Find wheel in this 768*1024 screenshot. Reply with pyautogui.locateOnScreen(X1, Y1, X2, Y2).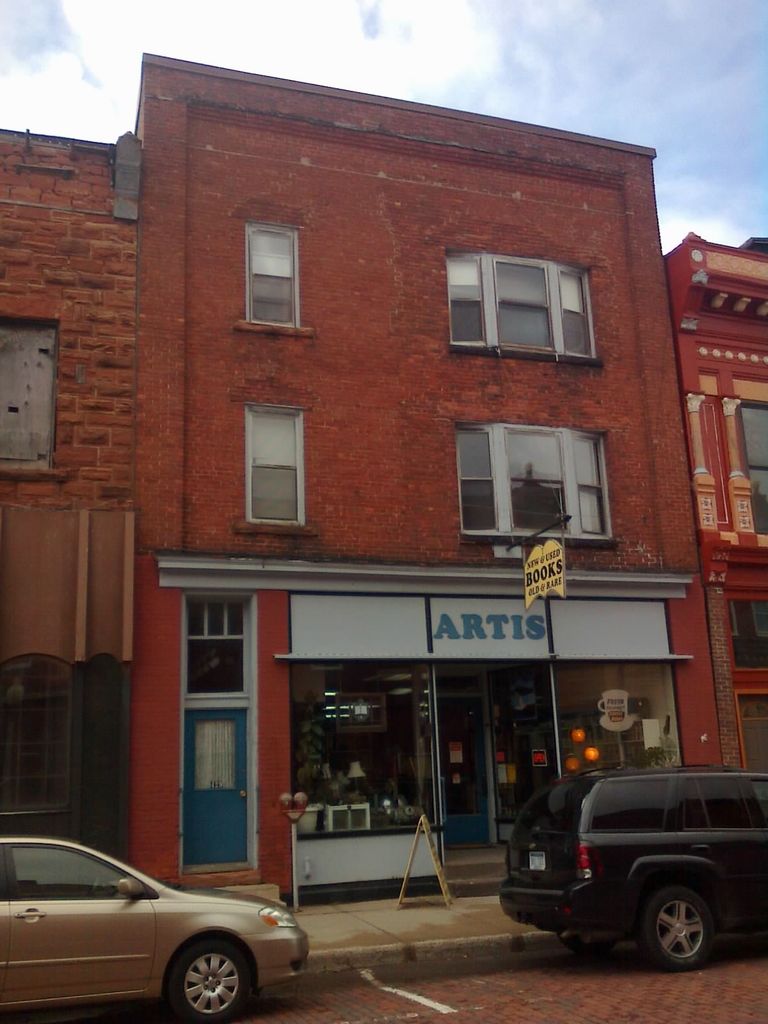
pyautogui.locateOnScreen(650, 879, 736, 967).
